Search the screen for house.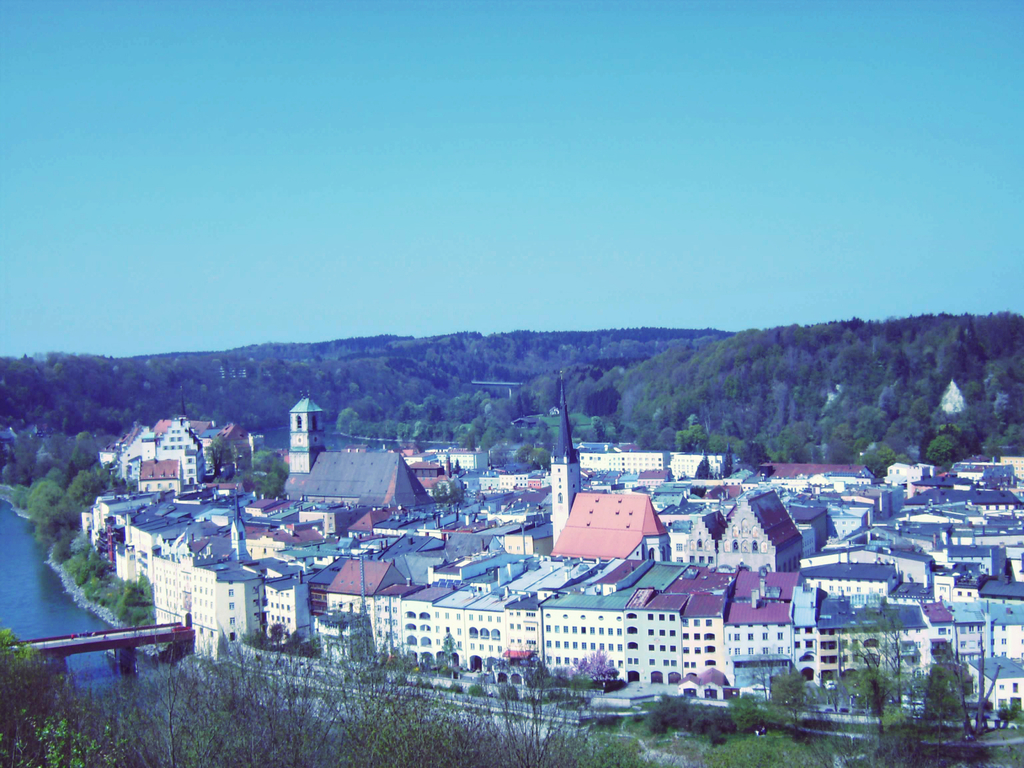
Found at (822,600,924,696).
